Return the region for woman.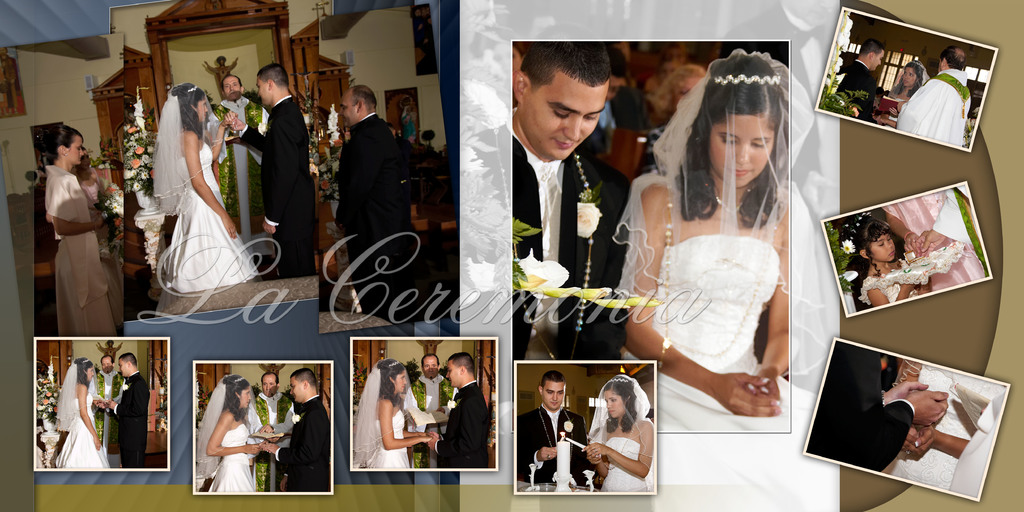
<region>900, 388, 1008, 496</region>.
